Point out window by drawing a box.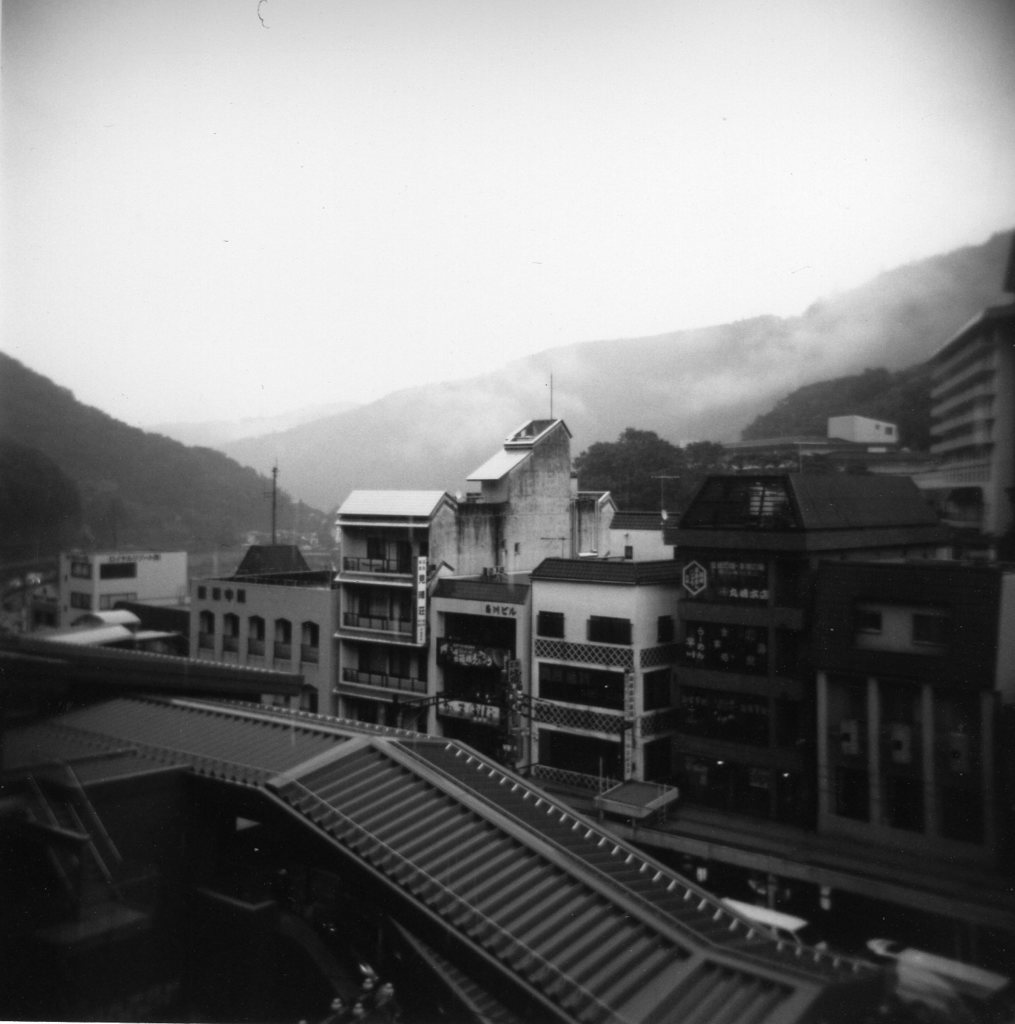
641,668,672,705.
